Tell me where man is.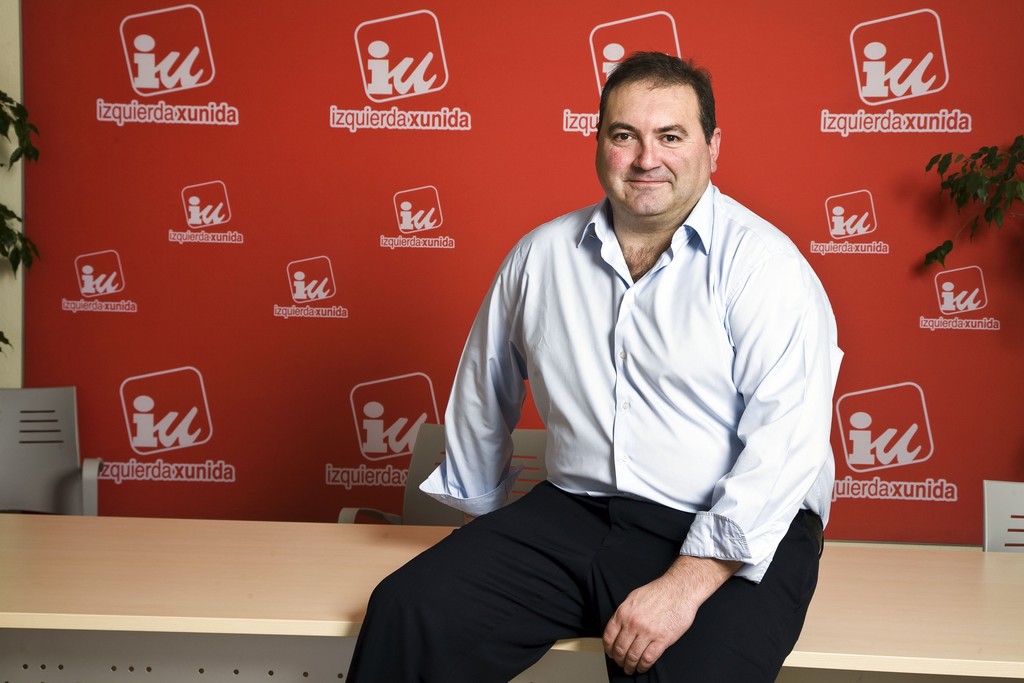
man is at bbox(420, 53, 836, 676).
